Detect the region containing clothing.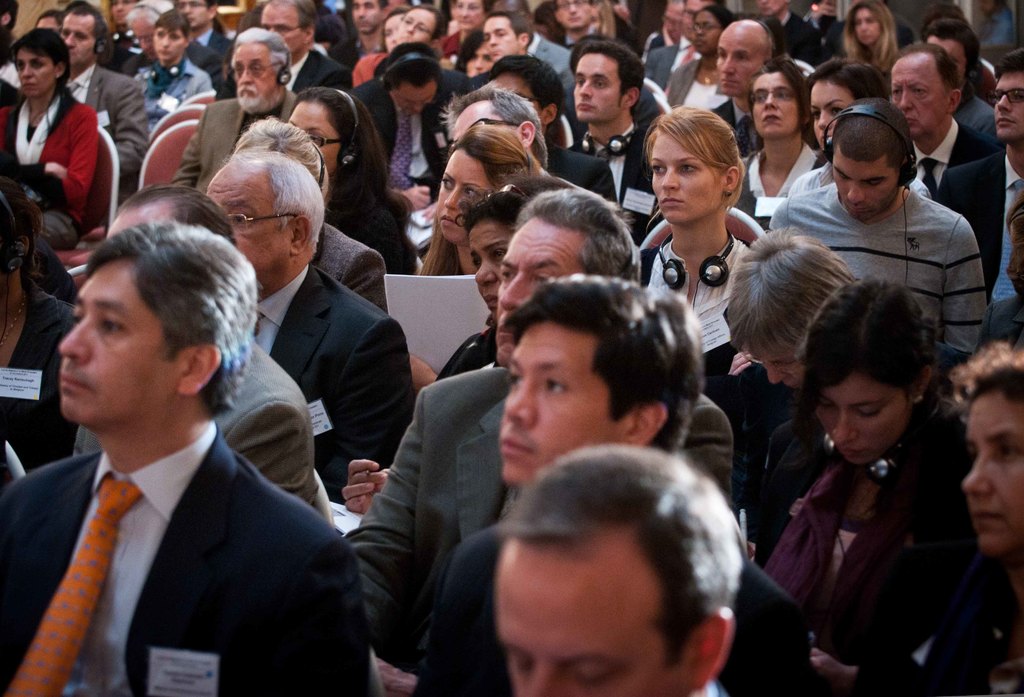
x1=749, y1=391, x2=998, y2=694.
